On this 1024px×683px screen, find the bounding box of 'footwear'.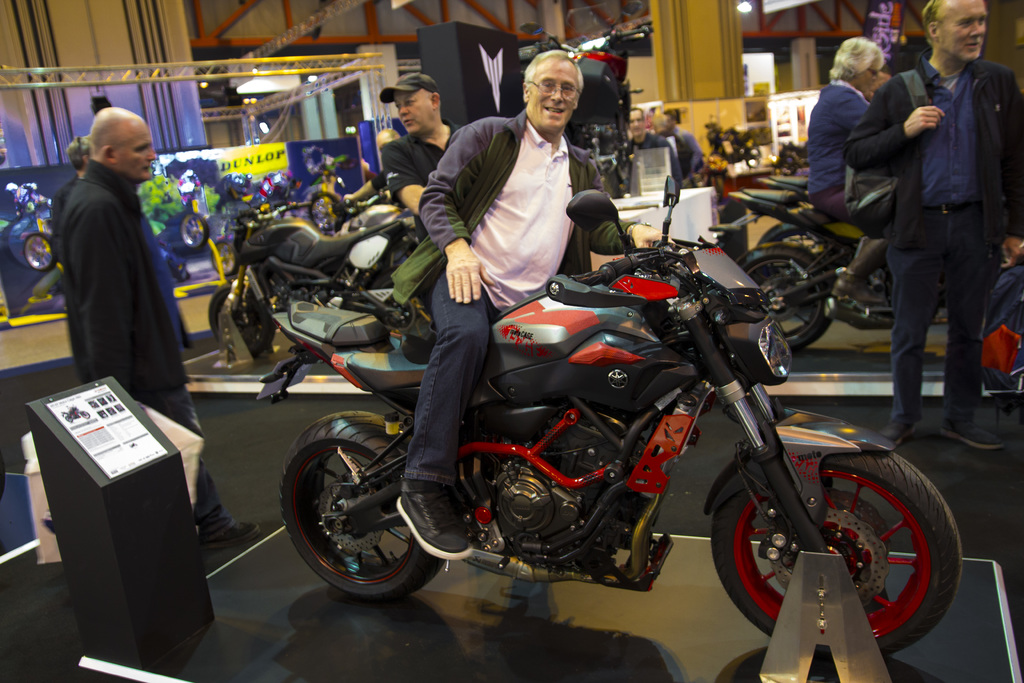
Bounding box: <bbox>200, 523, 260, 544</bbox>.
